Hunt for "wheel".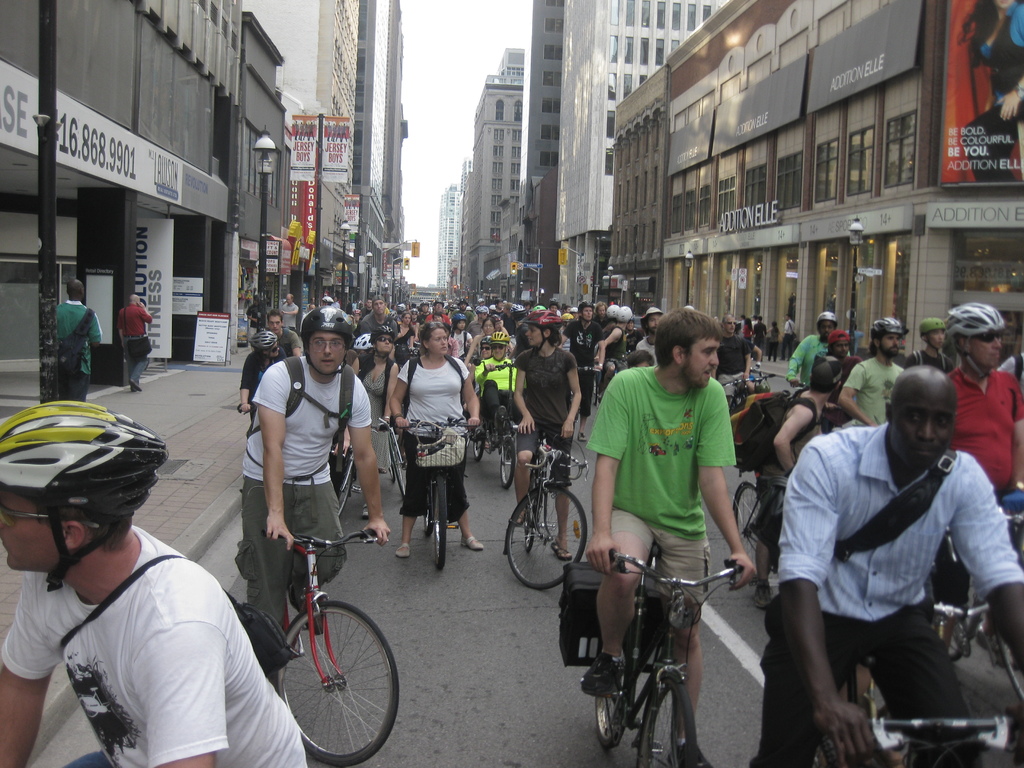
Hunted down at 425/478/455/580.
